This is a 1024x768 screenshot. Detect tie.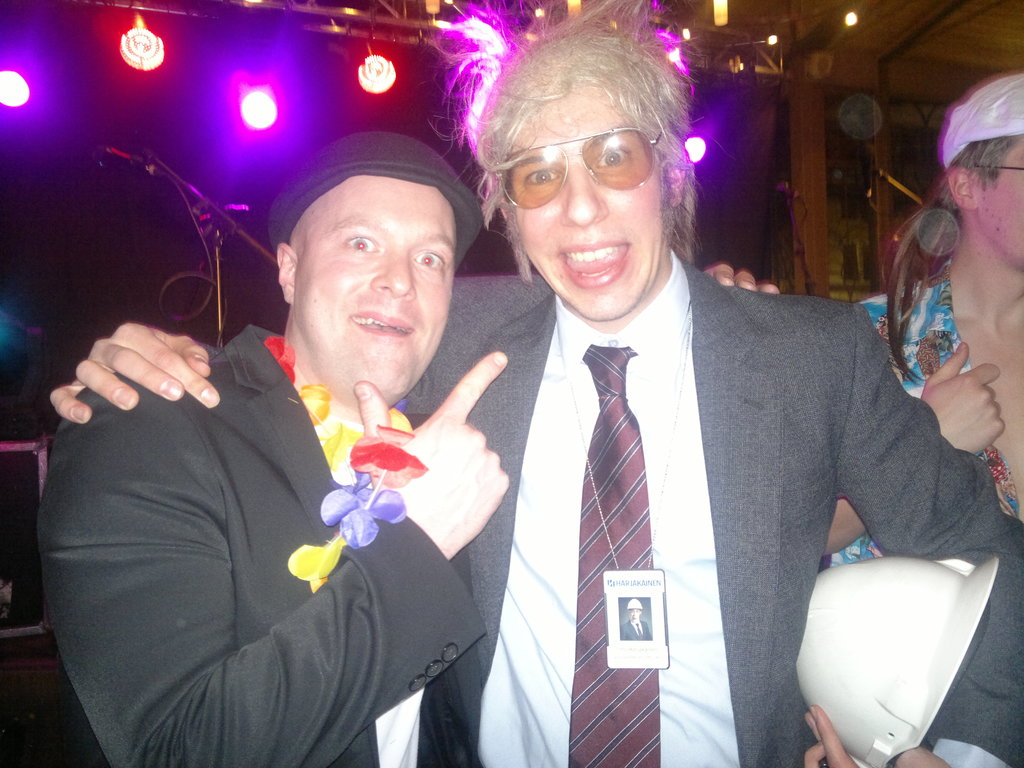
(left=566, top=345, right=662, bottom=767).
